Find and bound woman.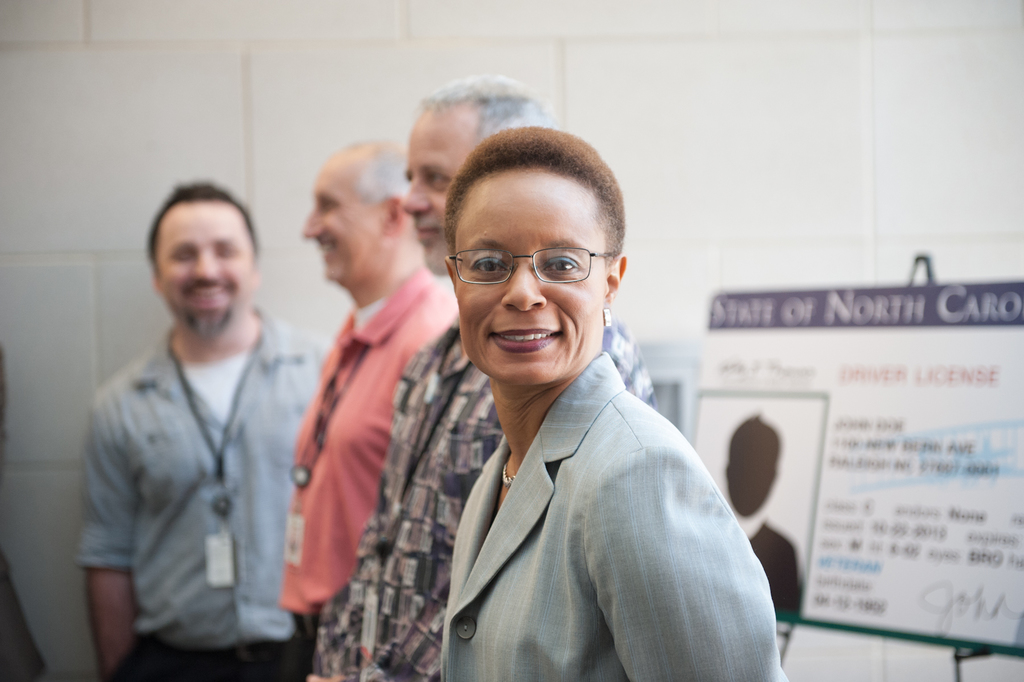
Bound: [387,134,786,676].
